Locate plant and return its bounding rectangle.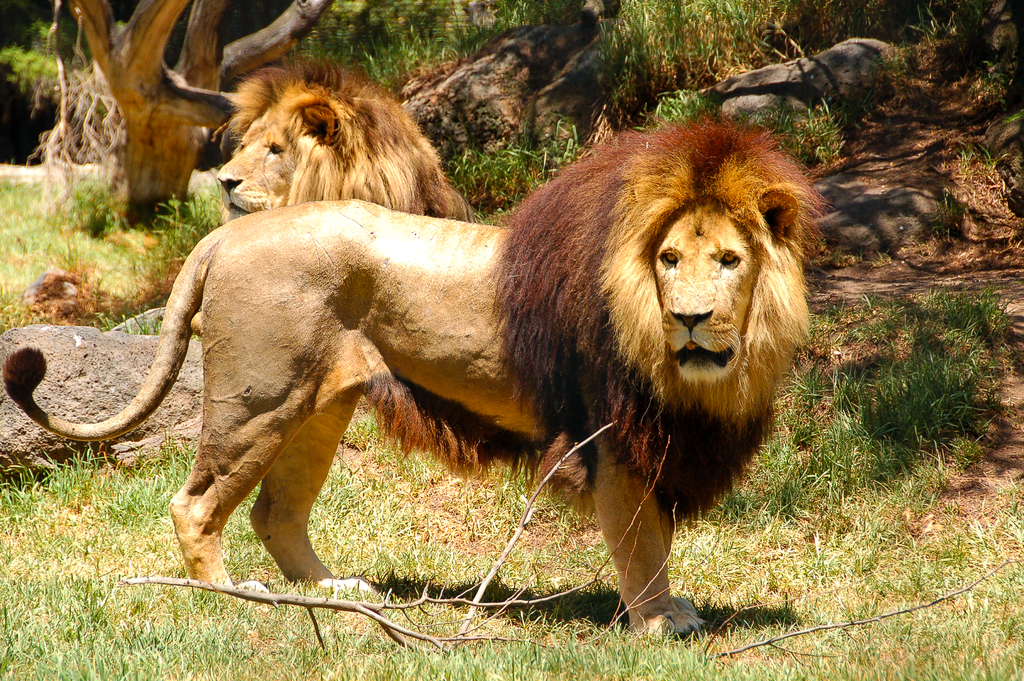
box=[0, 15, 60, 115].
